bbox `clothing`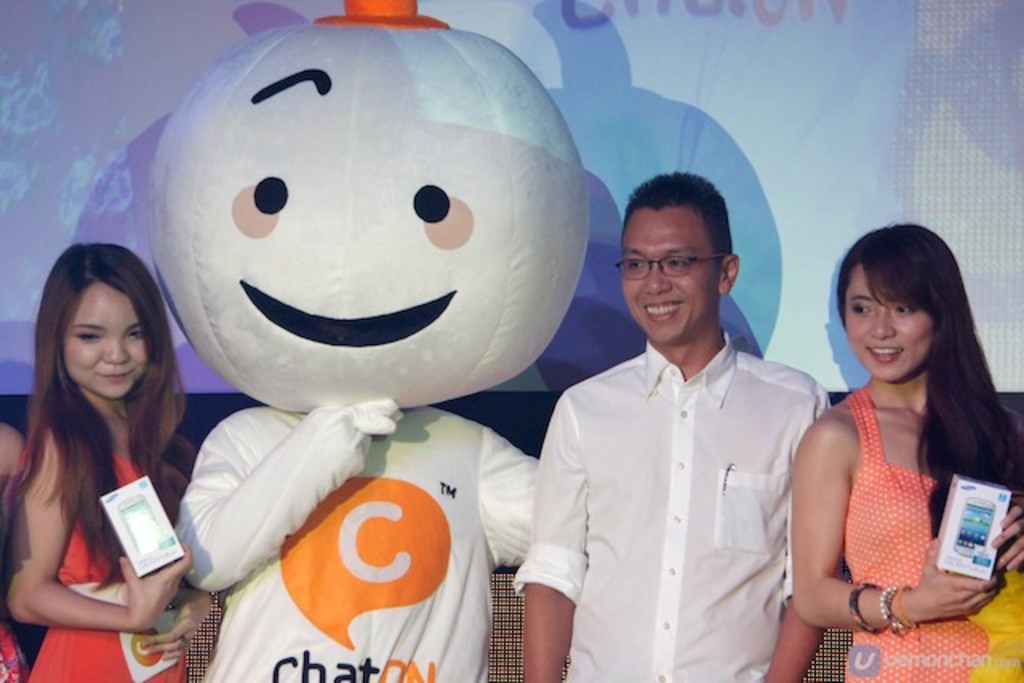
<bbox>846, 389, 1022, 681</bbox>
